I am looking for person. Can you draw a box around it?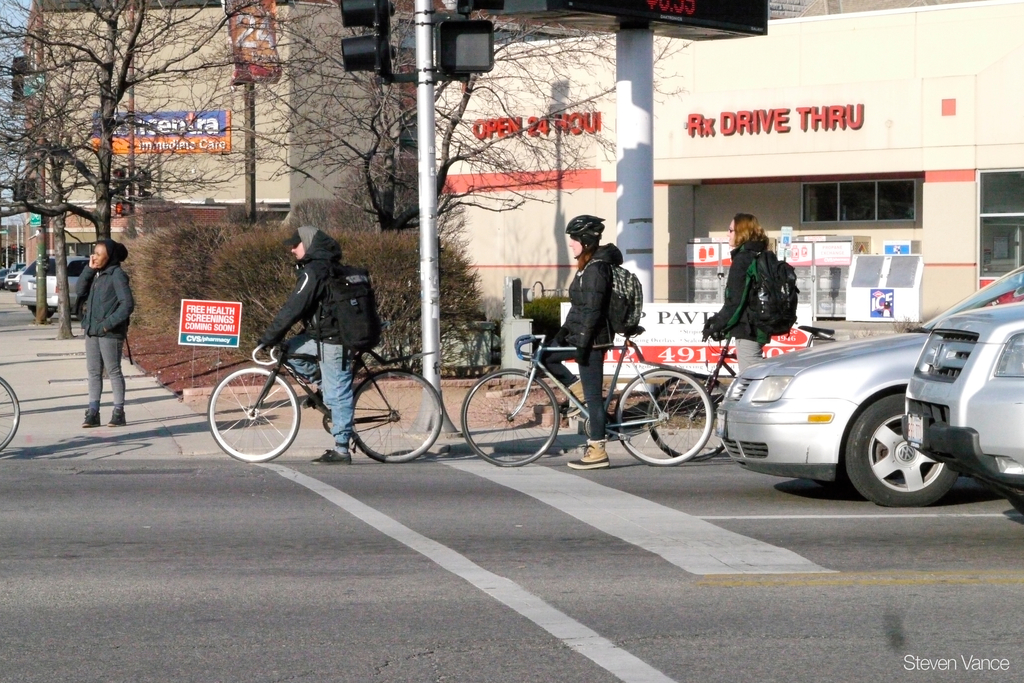
Sure, the bounding box is box(538, 208, 633, 477).
